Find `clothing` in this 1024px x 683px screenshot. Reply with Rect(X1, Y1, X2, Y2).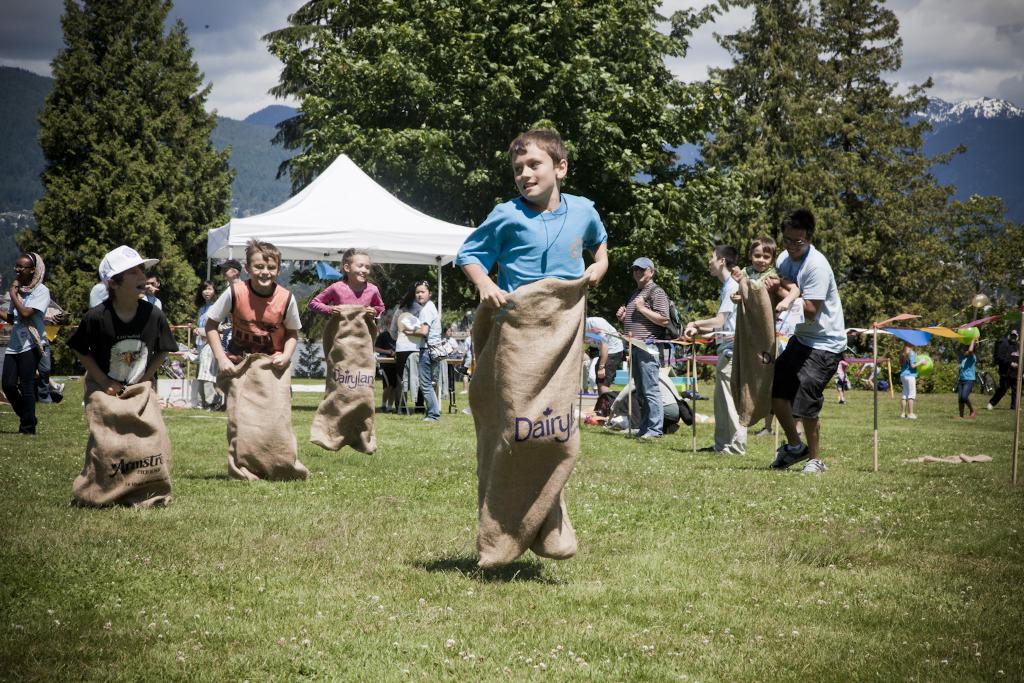
Rect(376, 332, 395, 393).
